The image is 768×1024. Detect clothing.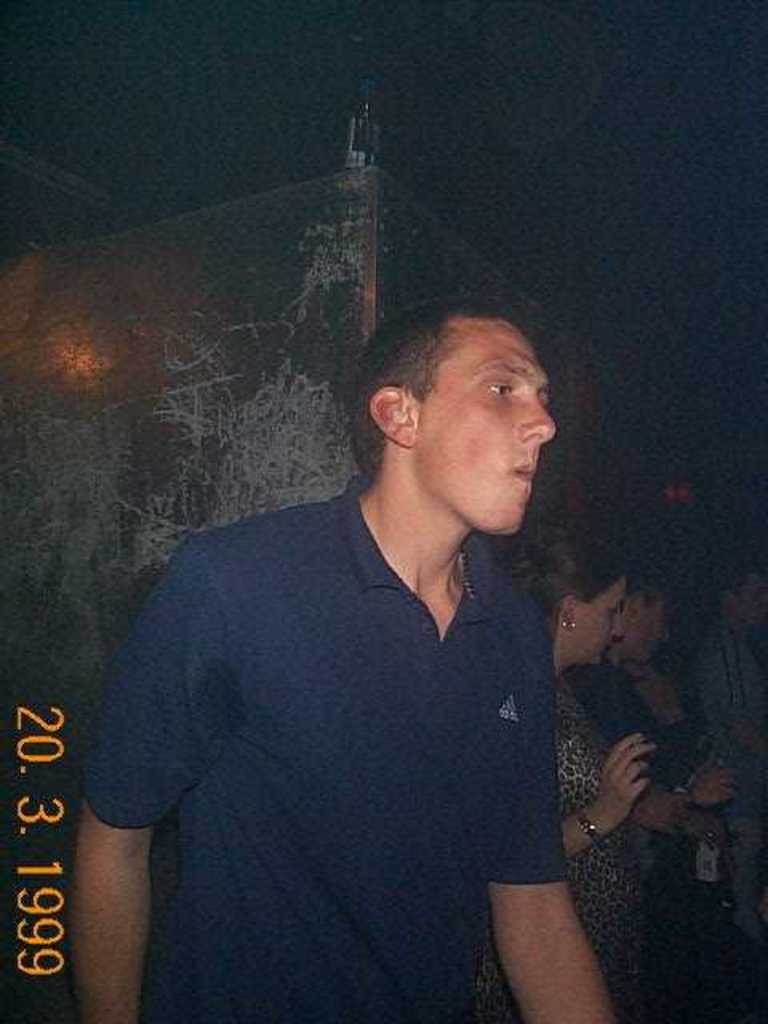
Detection: (578,658,717,994).
